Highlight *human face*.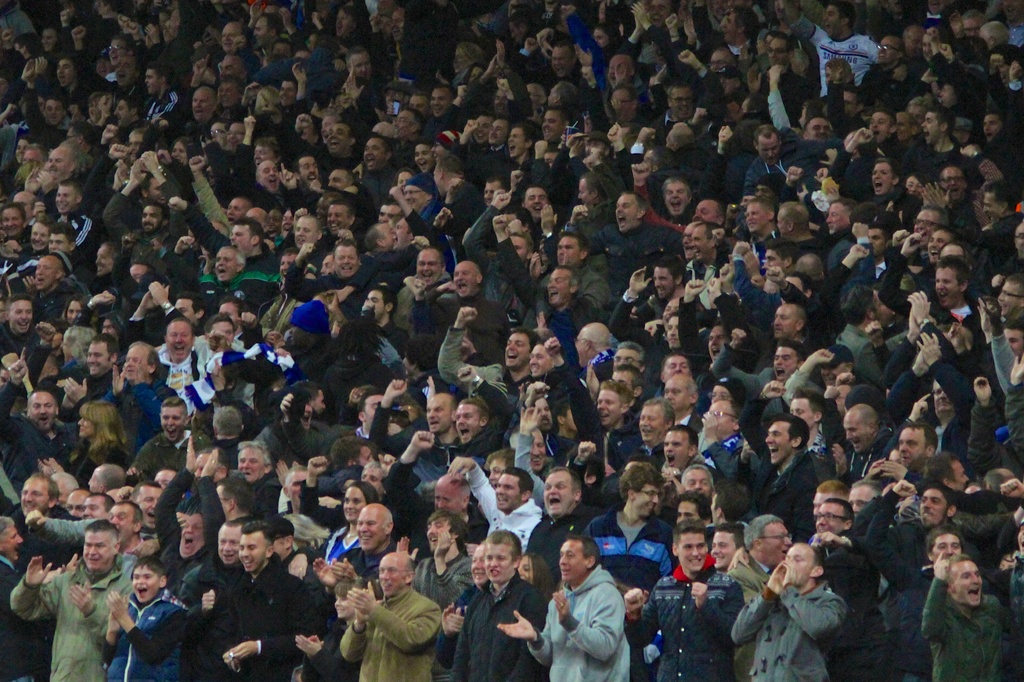
Highlighted region: [519, 558, 529, 583].
